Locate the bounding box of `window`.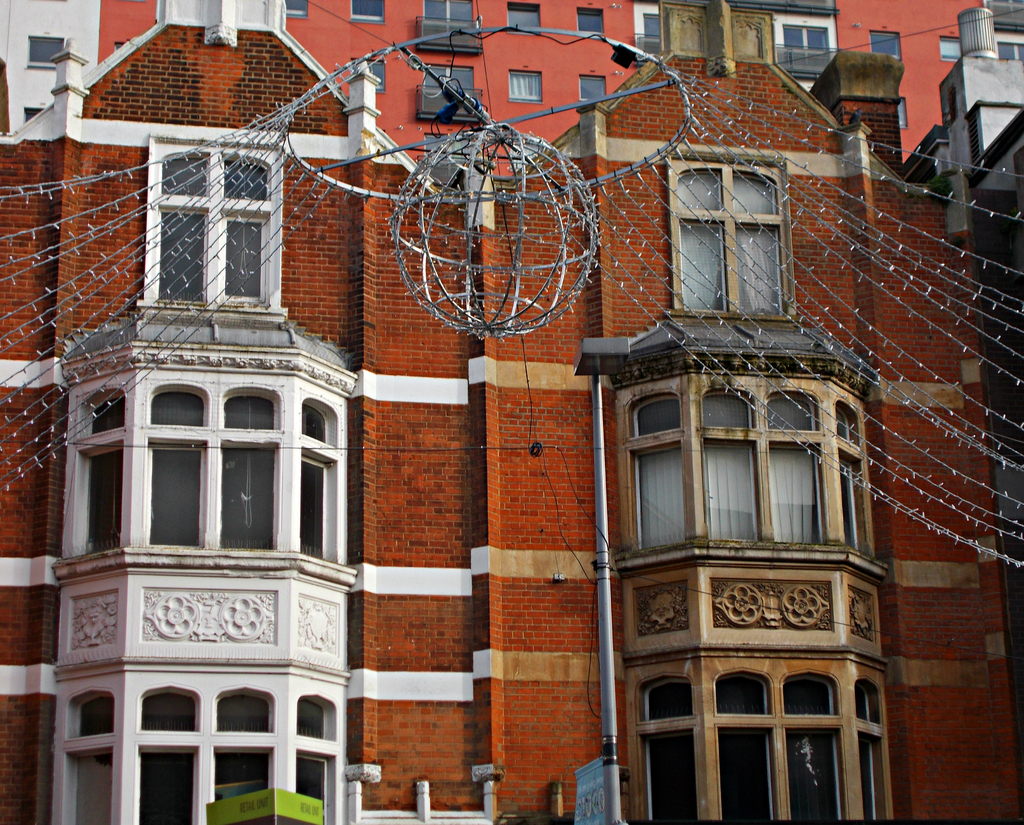
Bounding box: bbox=[13, 100, 66, 127].
